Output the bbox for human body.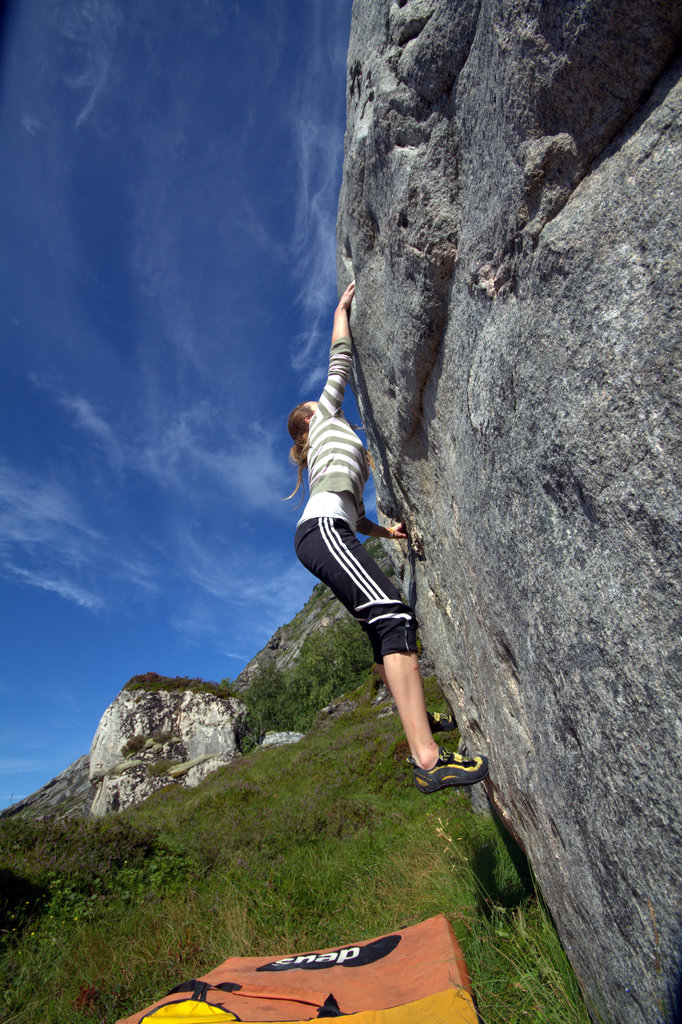
select_region(291, 278, 489, 794).
